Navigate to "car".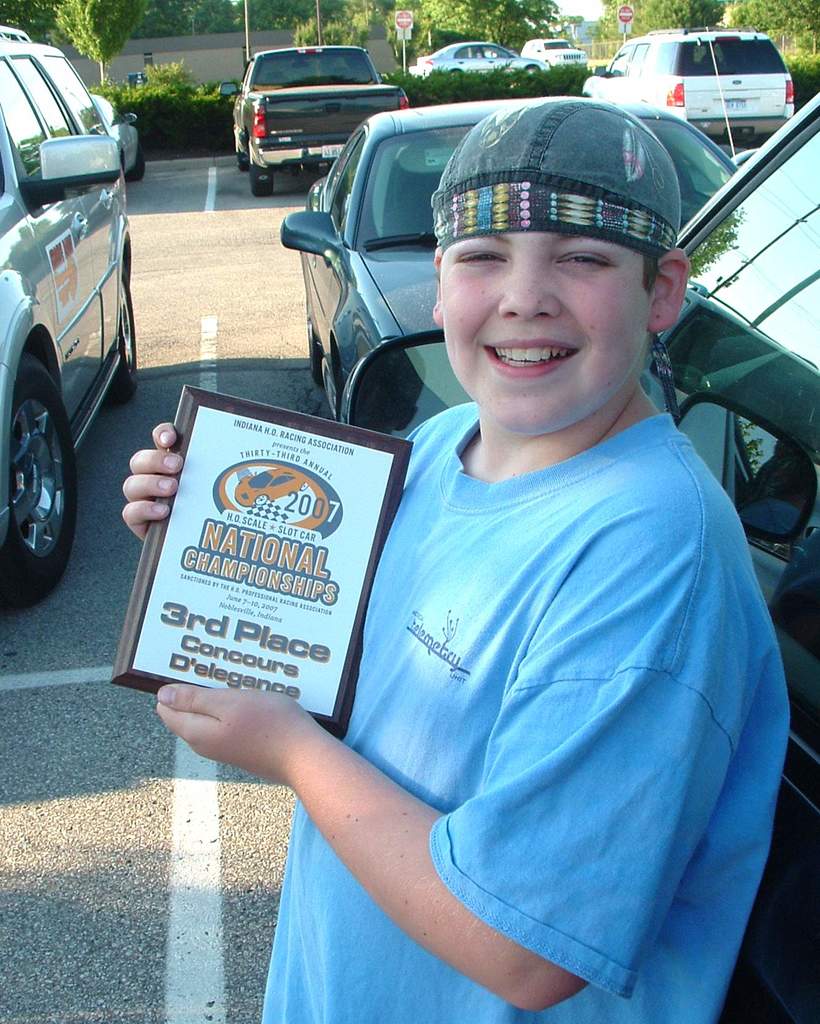
Navigation target: 584/33/792/141.
